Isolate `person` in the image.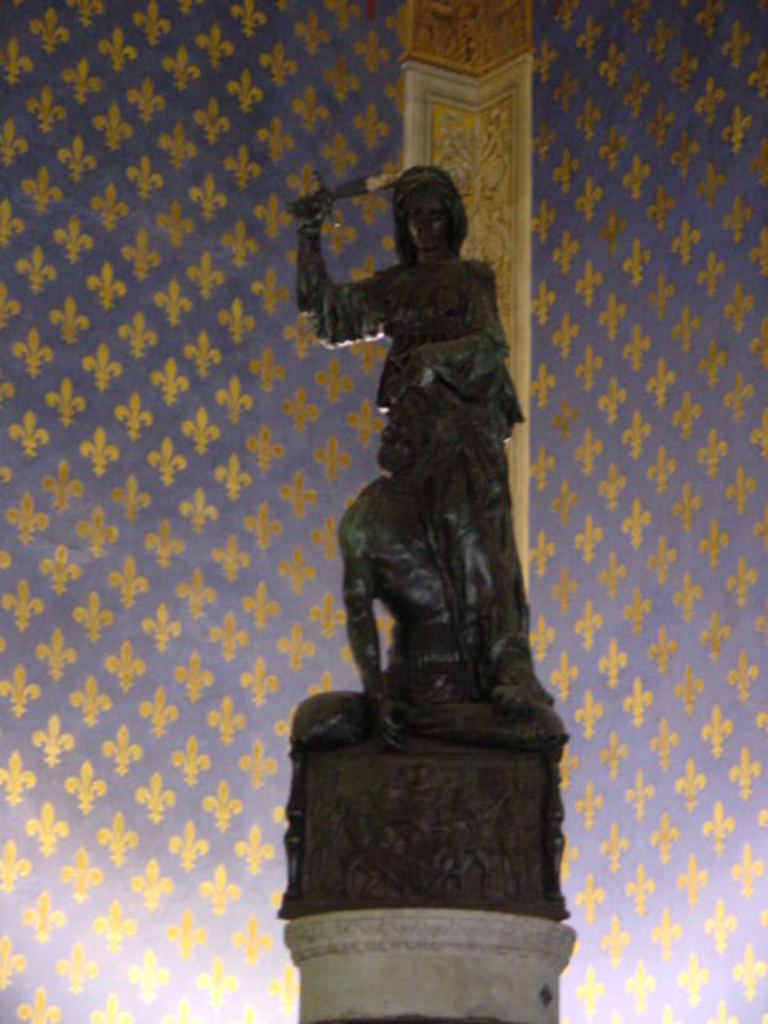
Isolated region: pyautogui.locateOnScreen(302, 166, 555, 704).
